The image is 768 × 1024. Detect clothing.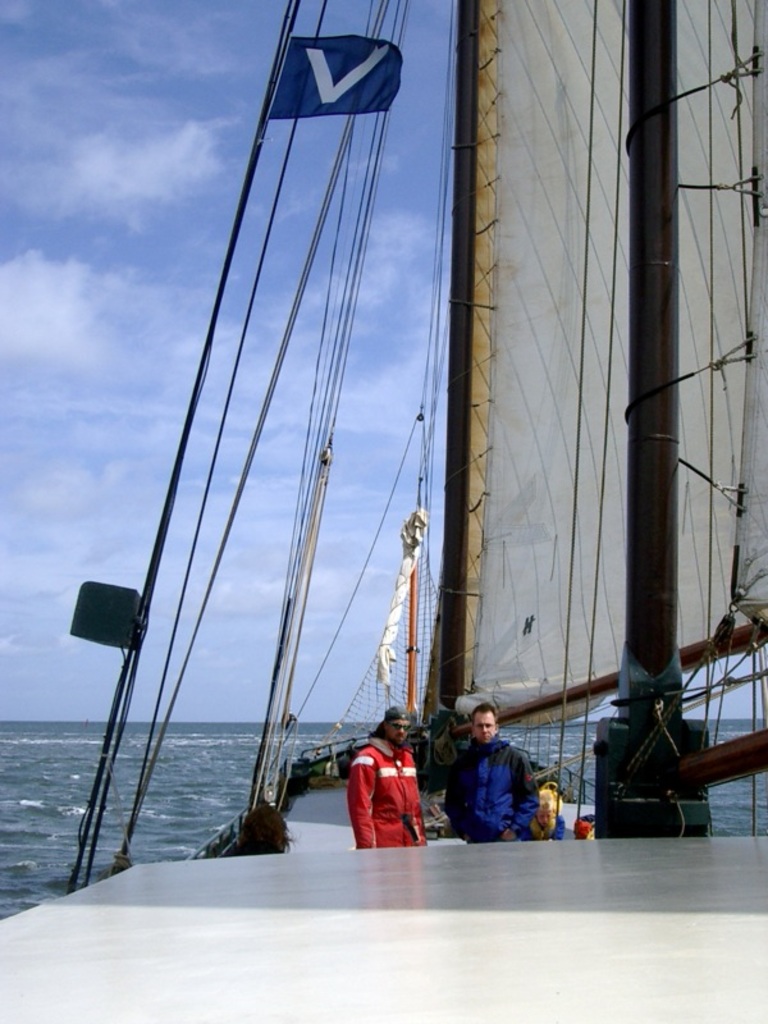
Detection: bbox(445, 735, 538, 847).
